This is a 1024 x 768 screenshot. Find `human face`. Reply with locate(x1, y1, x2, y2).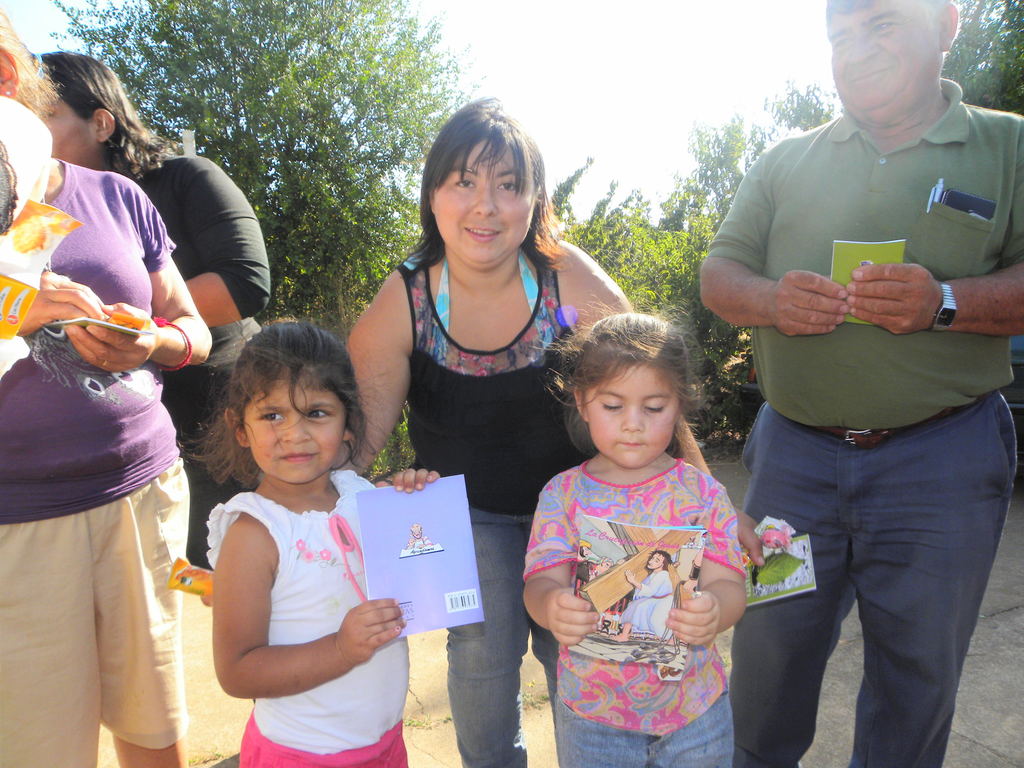
locate(429, 141, 531, 269).
